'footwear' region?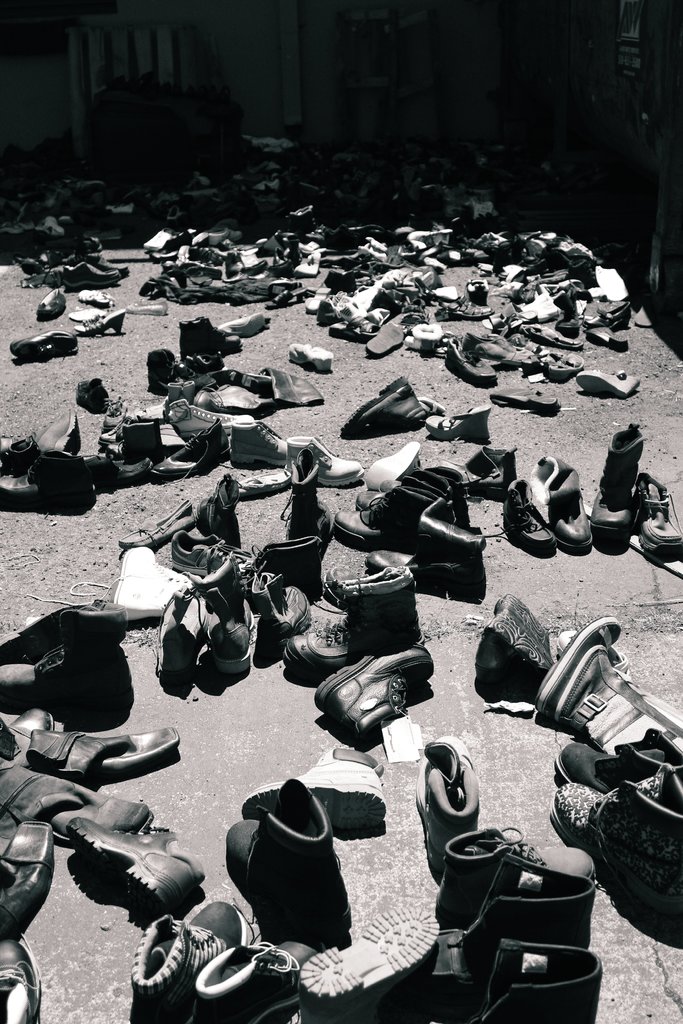
<region>346, 379, 428, 435</region>
